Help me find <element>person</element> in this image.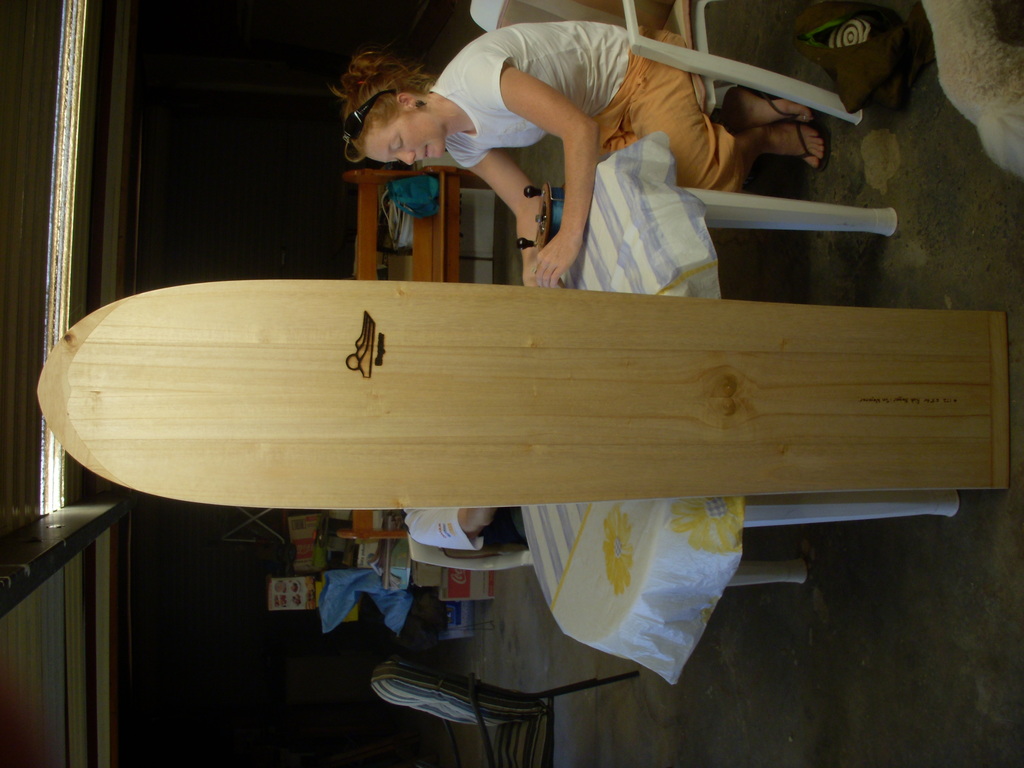
Found it: 401 508 527 554.
